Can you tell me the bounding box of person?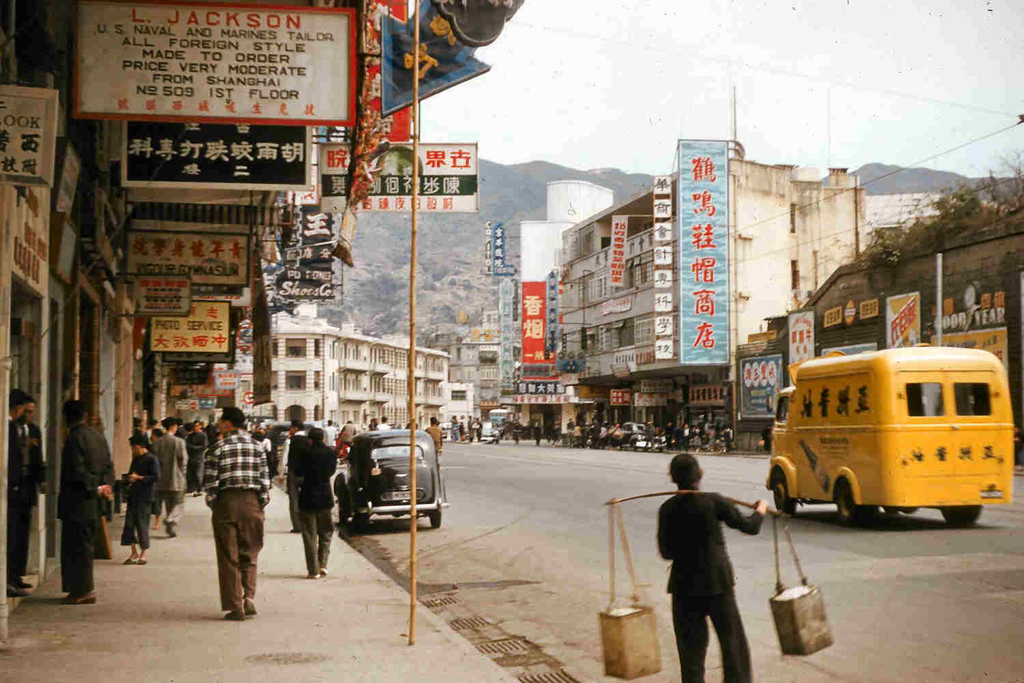
box=[184, 399, 257, 624].
